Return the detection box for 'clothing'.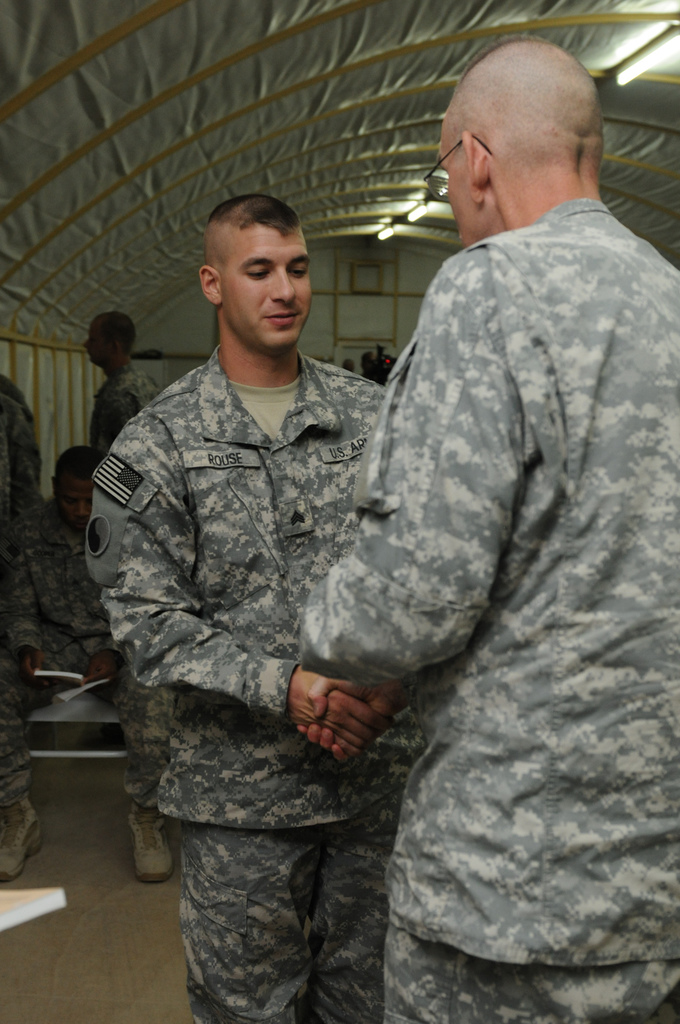
0, 496, 170, 806.
